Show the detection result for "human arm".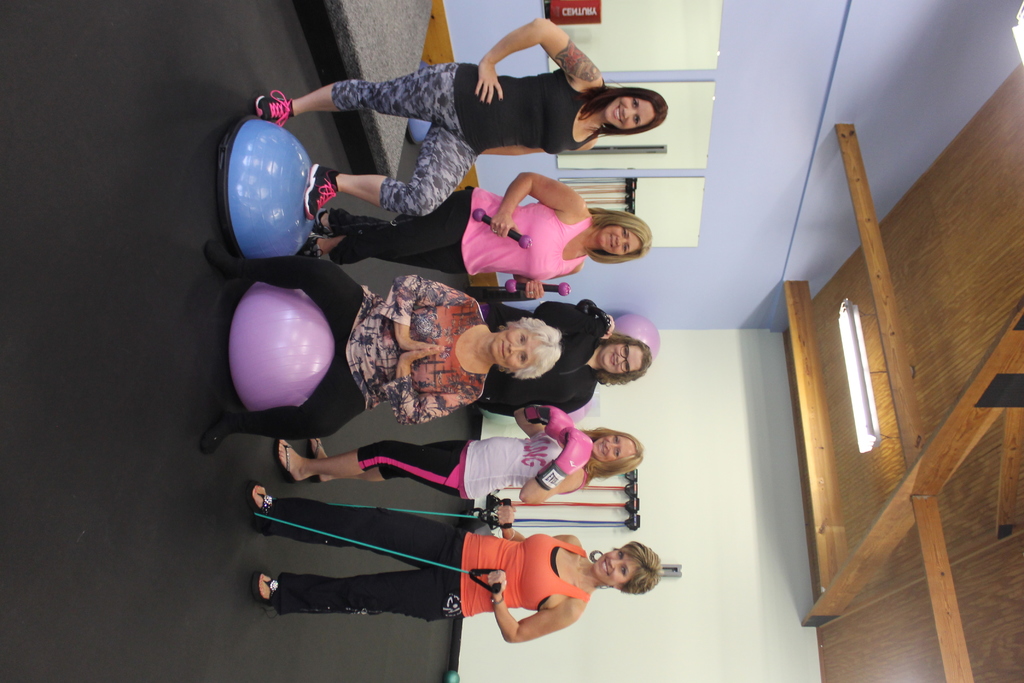
(x1=481, y1=143, x2=589, y2=156).
